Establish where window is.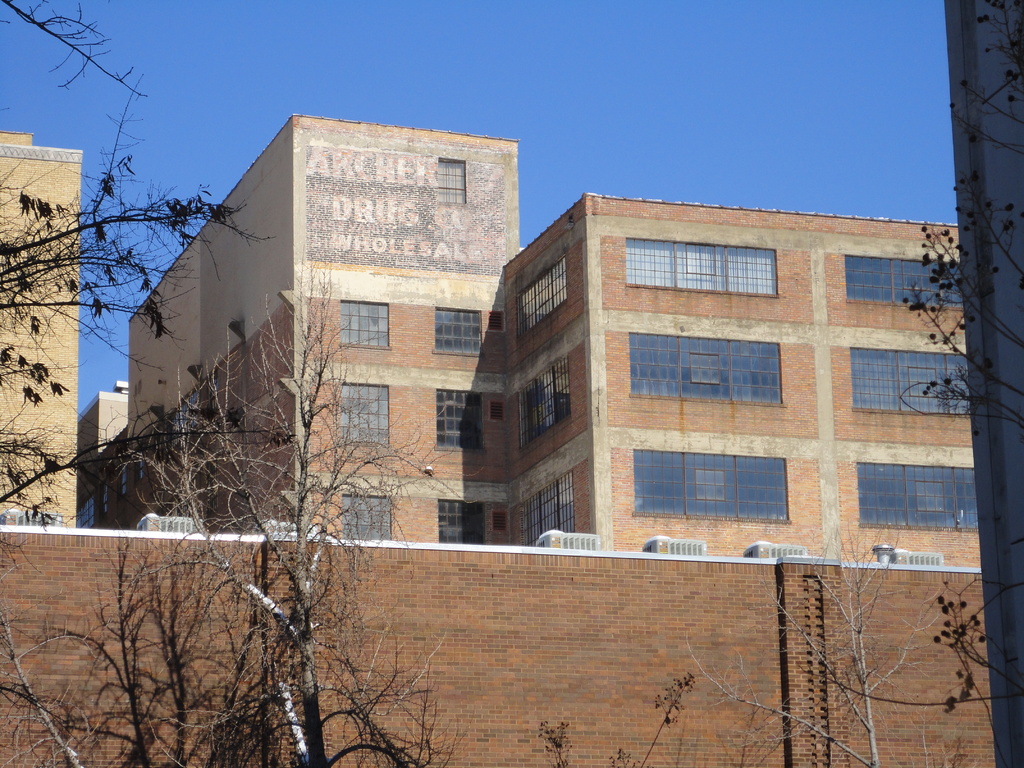
Established at <region>629, 335, 784, 401</region>.
